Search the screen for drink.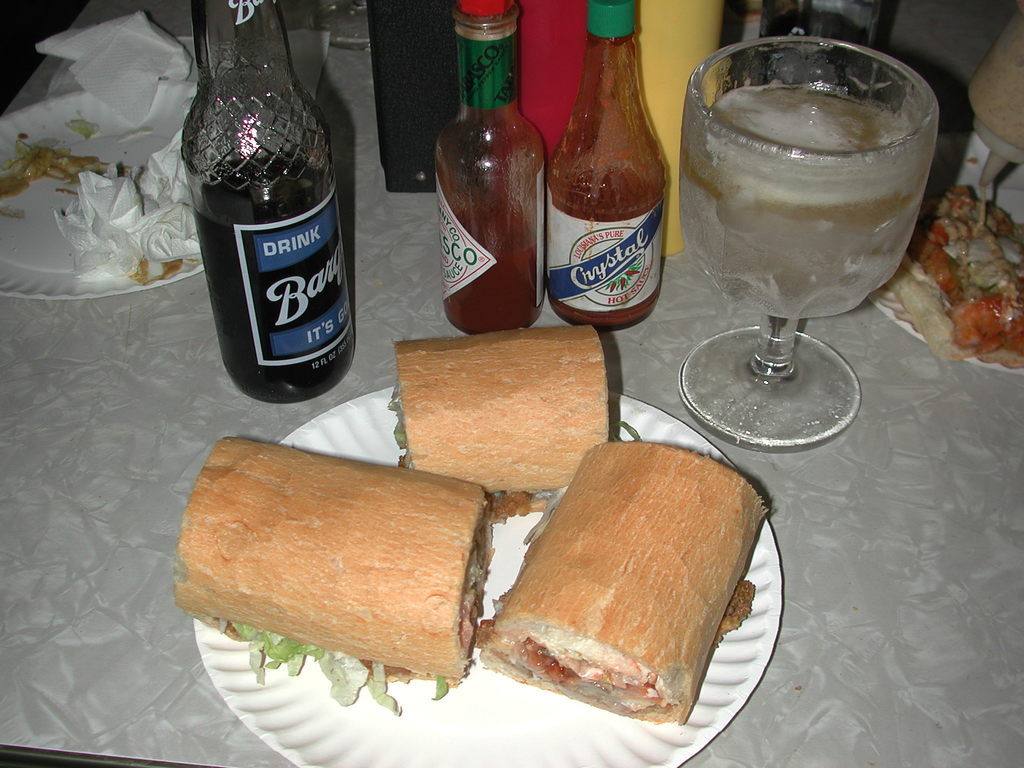
Found at rect(192, 154, 355, 399).
